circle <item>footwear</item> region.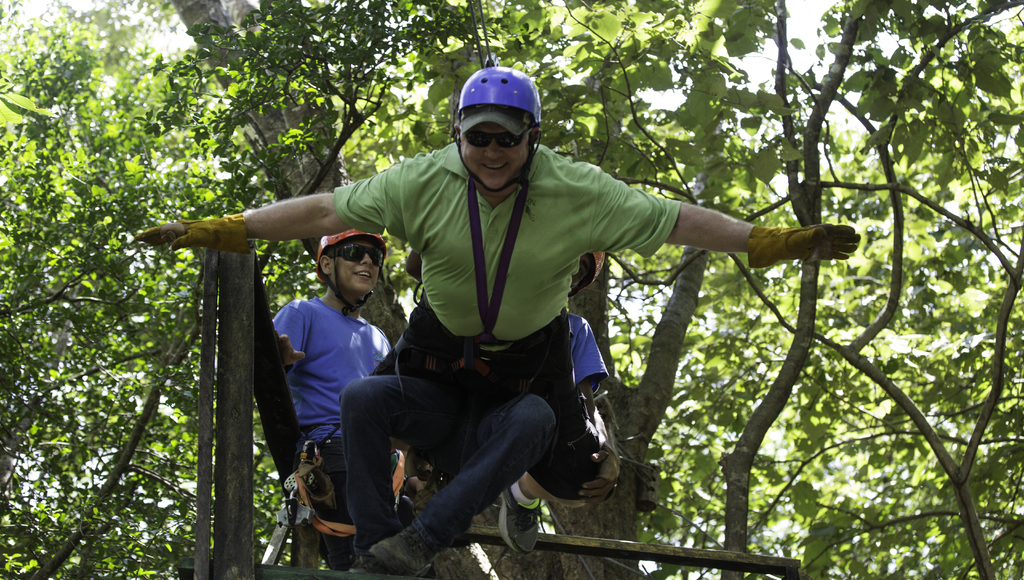
Region: 490:496:540:568.
